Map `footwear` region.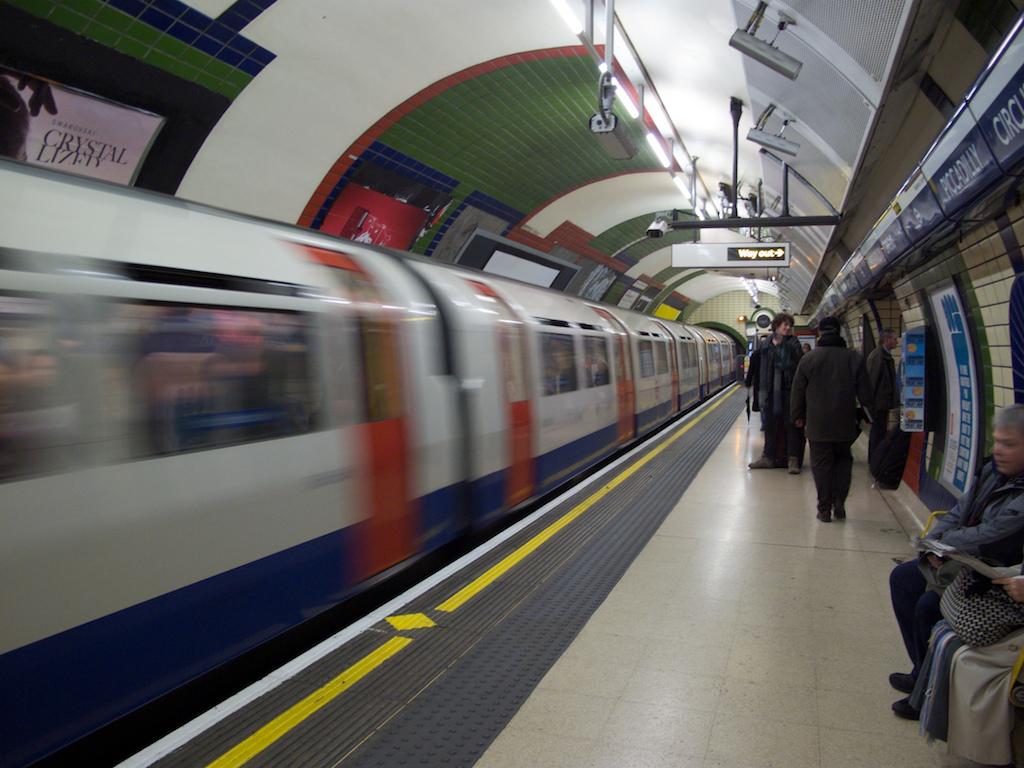
Mapped to bbox(891, 669, 913, 692).
